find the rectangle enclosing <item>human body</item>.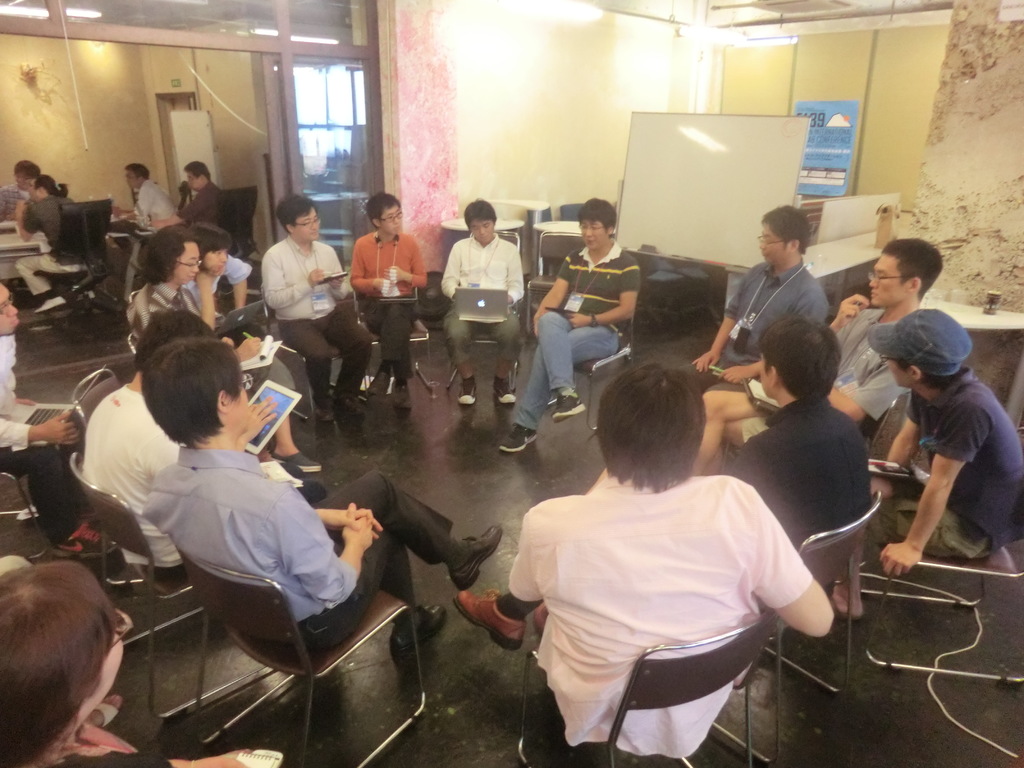
189/254/257/328.
